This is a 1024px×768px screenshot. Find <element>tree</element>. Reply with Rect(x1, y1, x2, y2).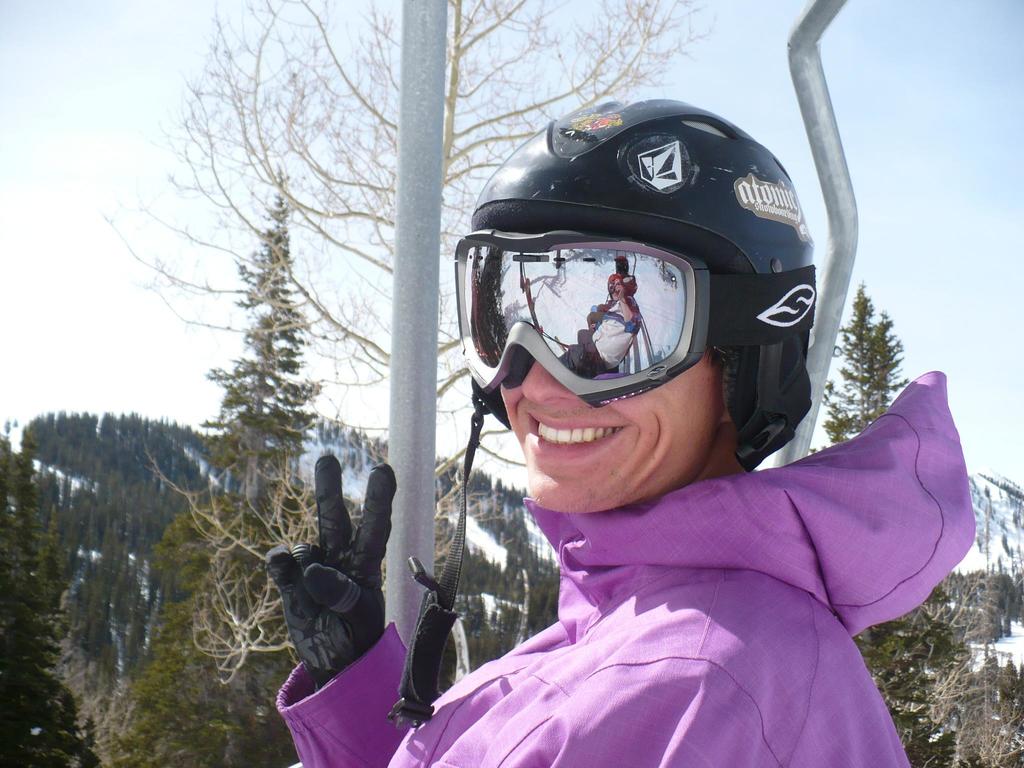
Rect(111, 0, 710, 524).
